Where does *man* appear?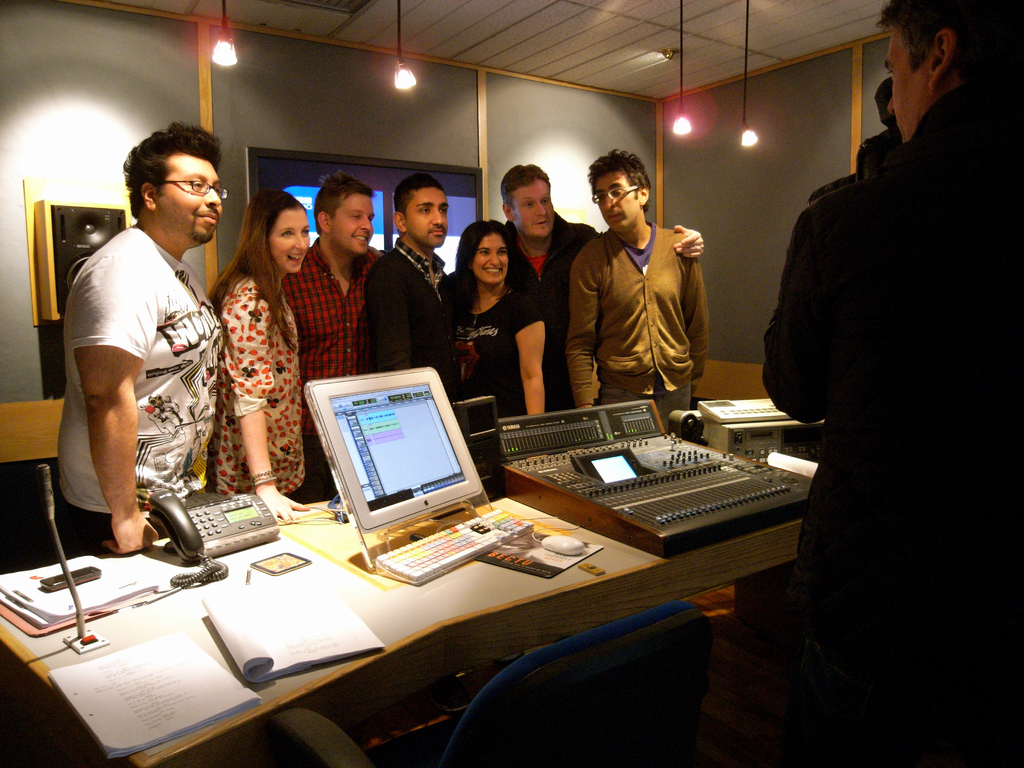
Appears at detection(763, 0, 1022, 767).
